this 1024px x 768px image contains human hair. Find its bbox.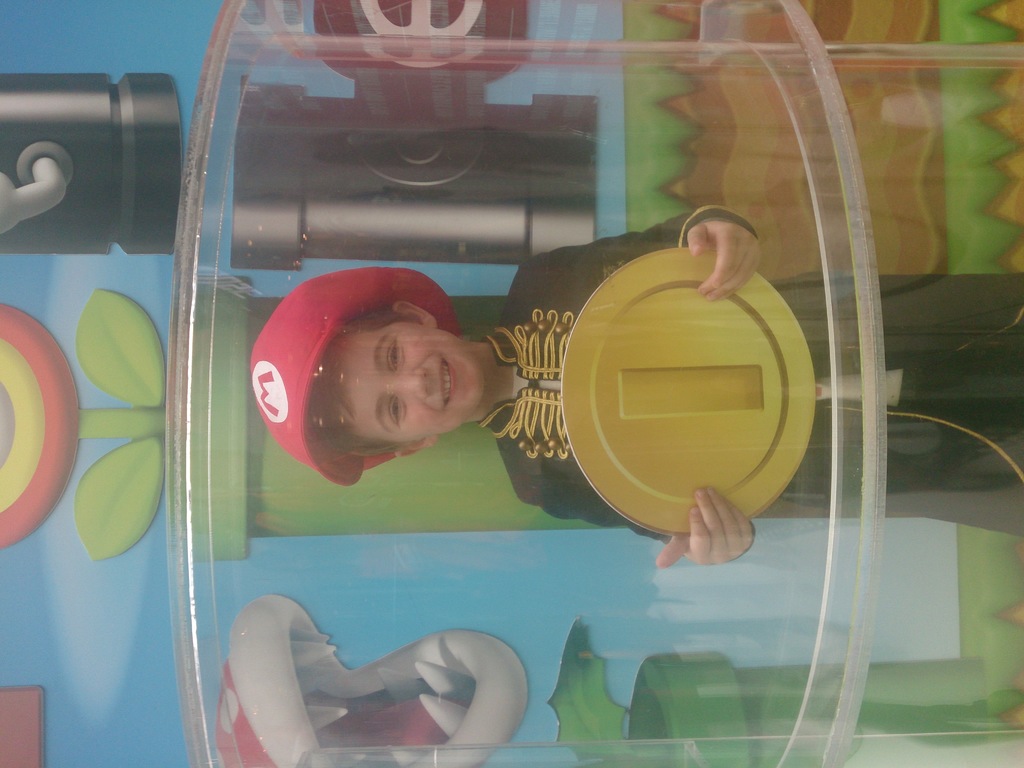
<bbox>304, 300, 410, 456</bbox>.
